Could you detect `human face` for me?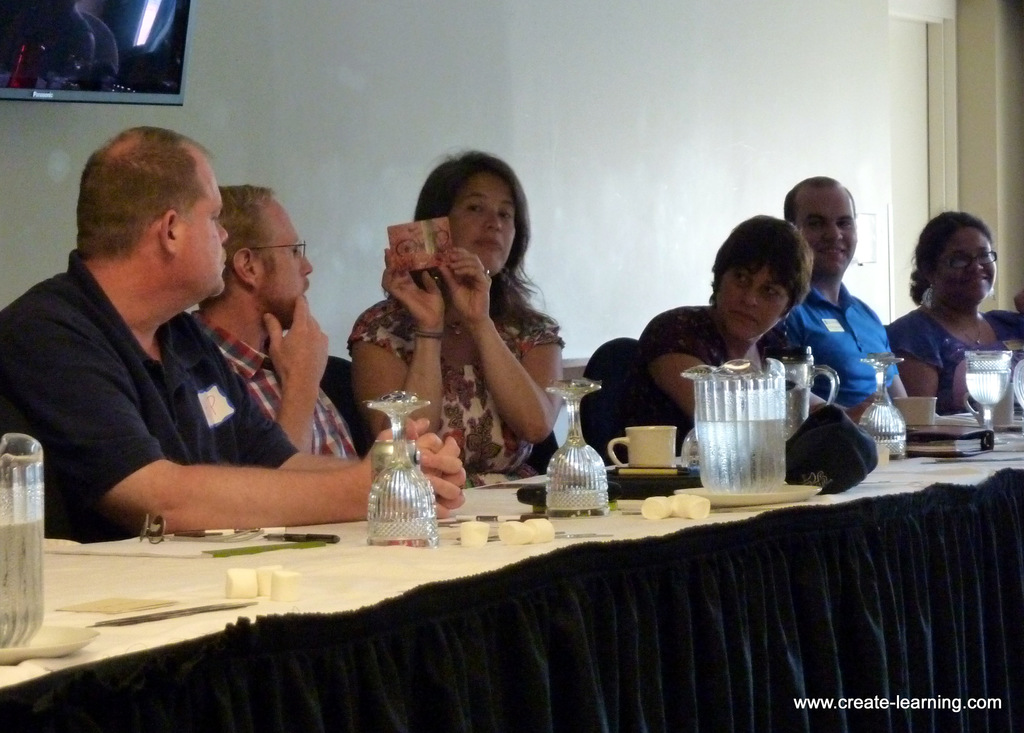
Detection result: (270,206,312,311).
